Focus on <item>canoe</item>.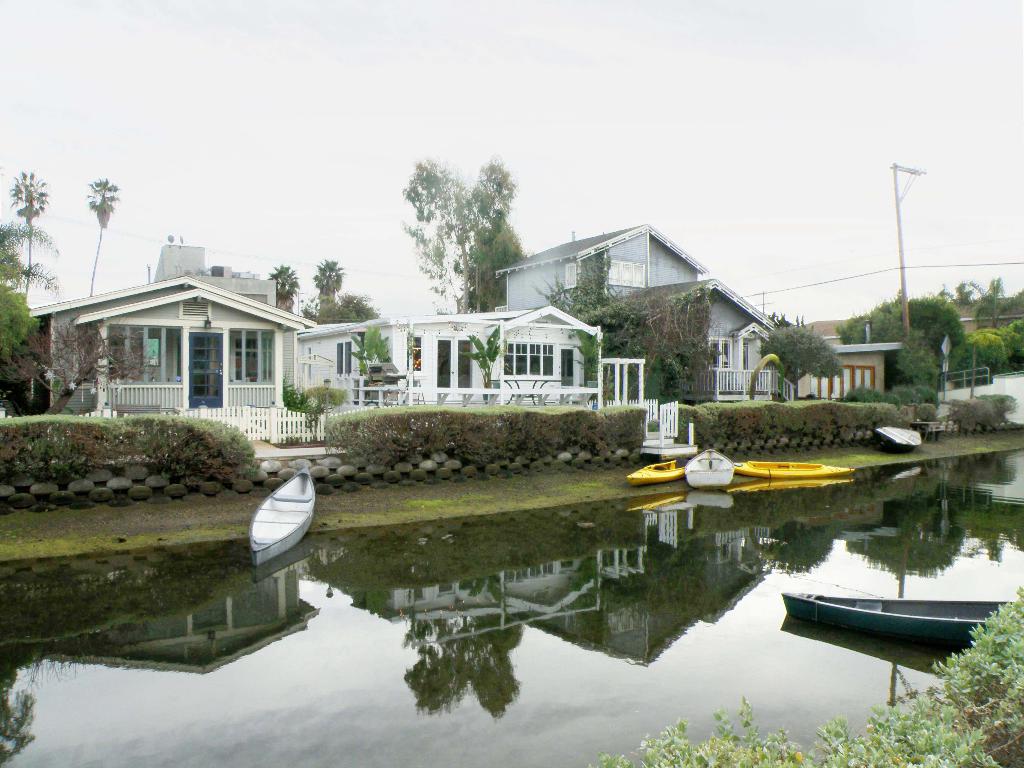
Focused at locate(627, 458, 685, 486).
